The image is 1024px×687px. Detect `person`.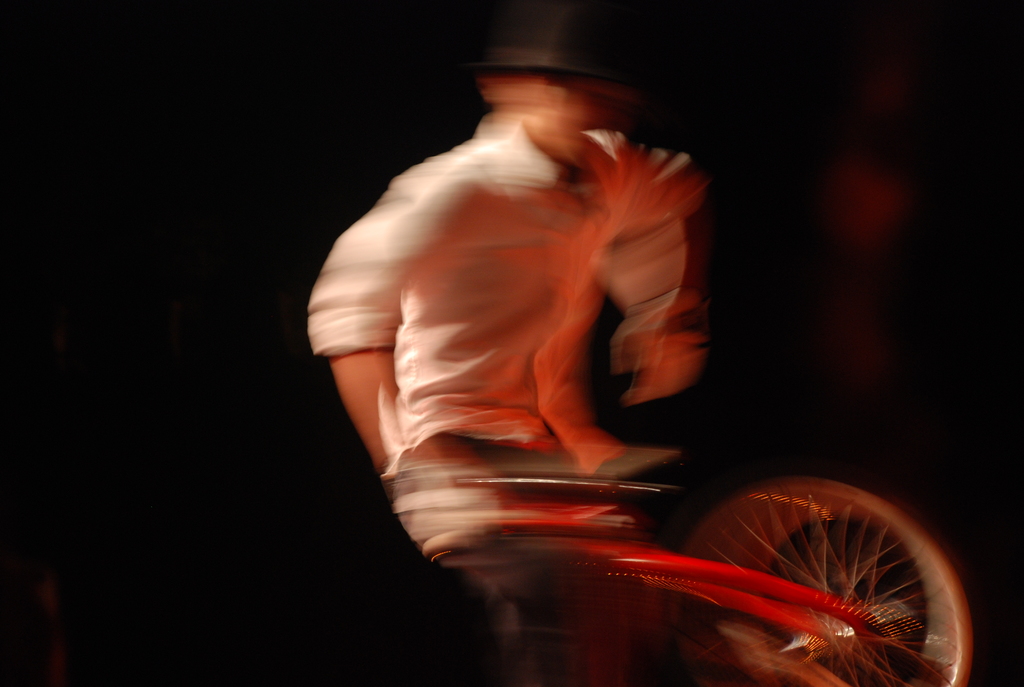
Detection: <bbox>301, 26, 717, 686</bbox>.
